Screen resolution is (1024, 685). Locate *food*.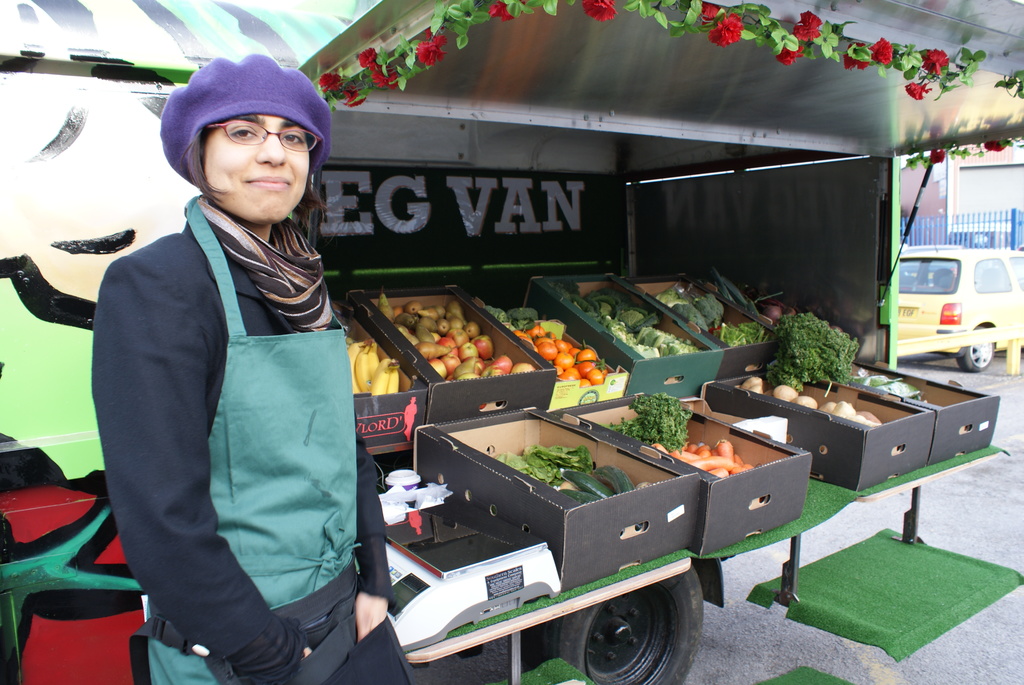
region(488, 444, 645, 504).
